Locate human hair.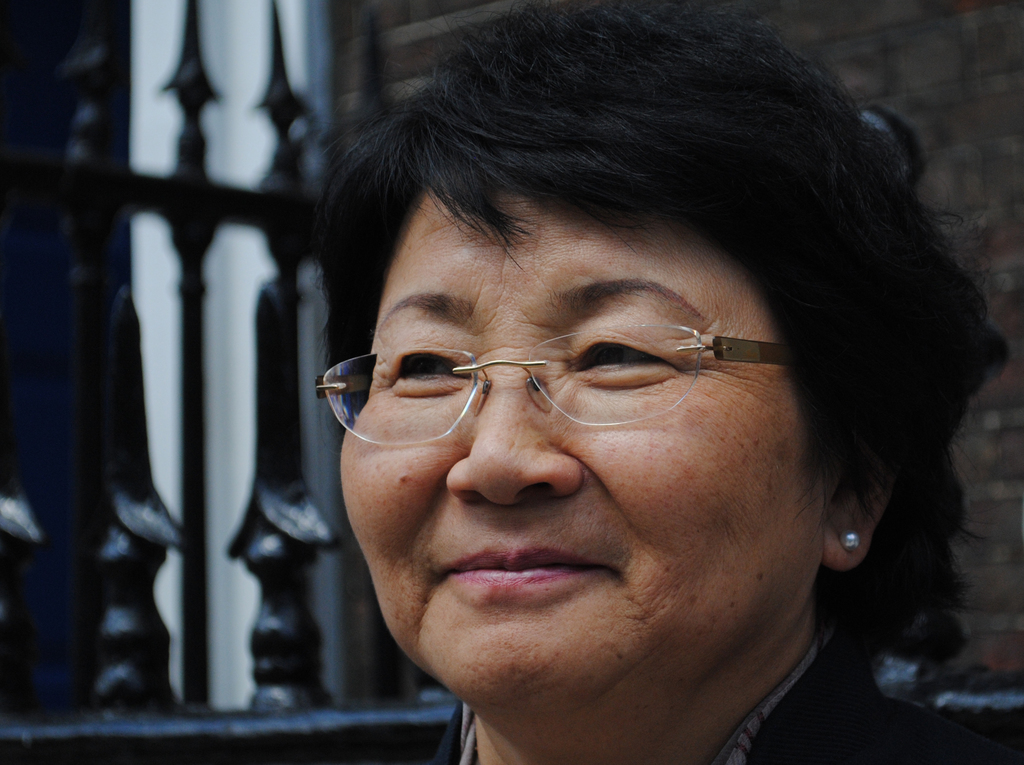
Bounding box: (x1=288, y1=4, x2=1016, y2=763).
